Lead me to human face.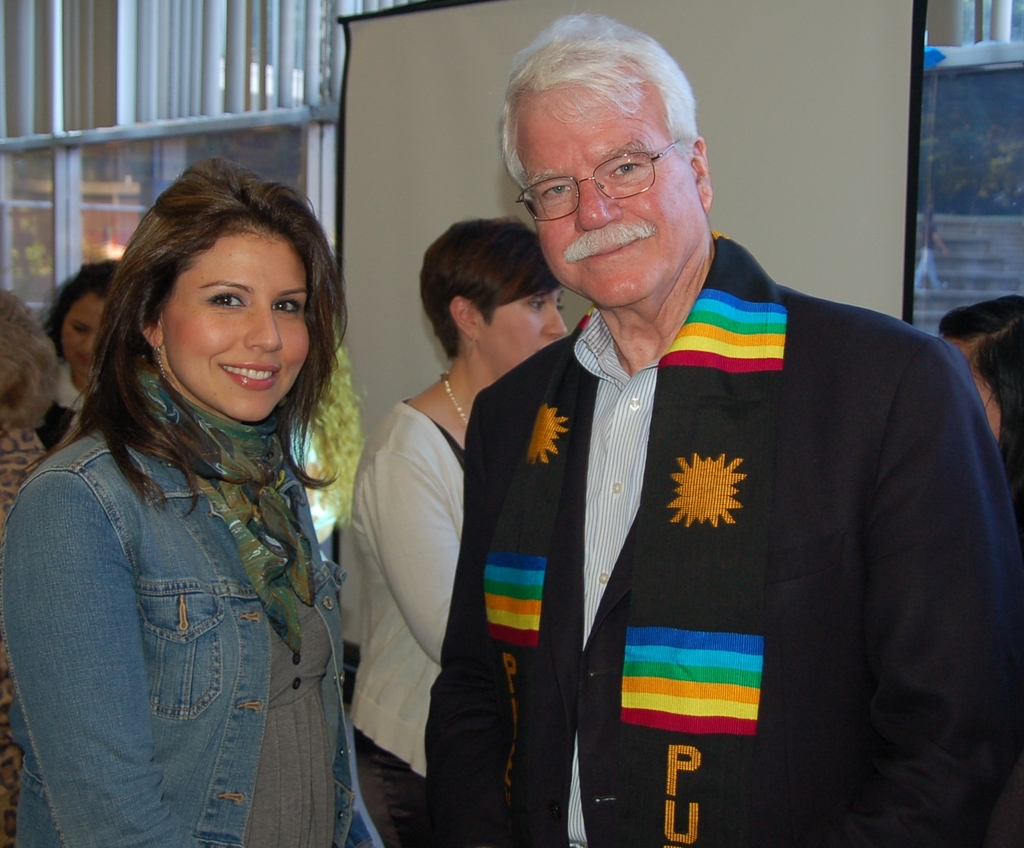
Lead to box=[480, 286, 566, 368].
